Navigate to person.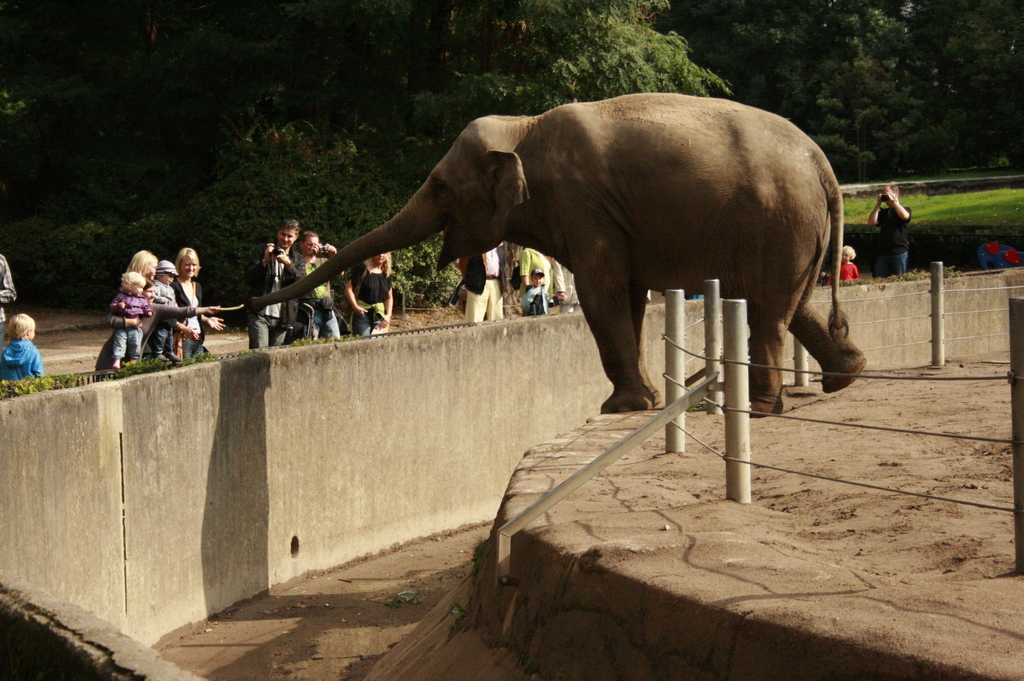
Navigation target: 516/243/568/323.
